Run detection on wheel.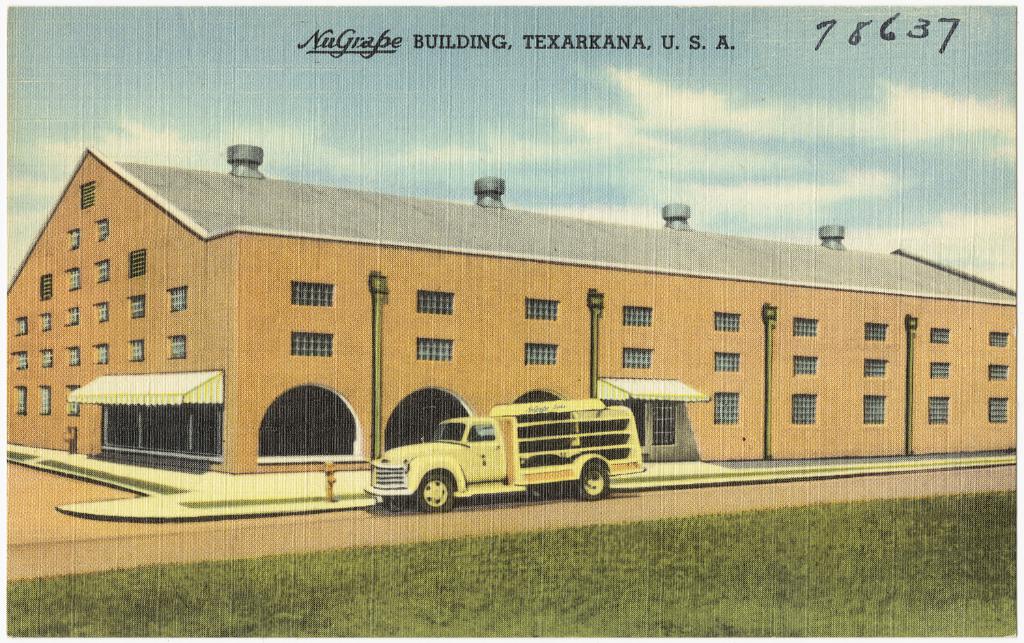
Result: 577:462:608:506.
